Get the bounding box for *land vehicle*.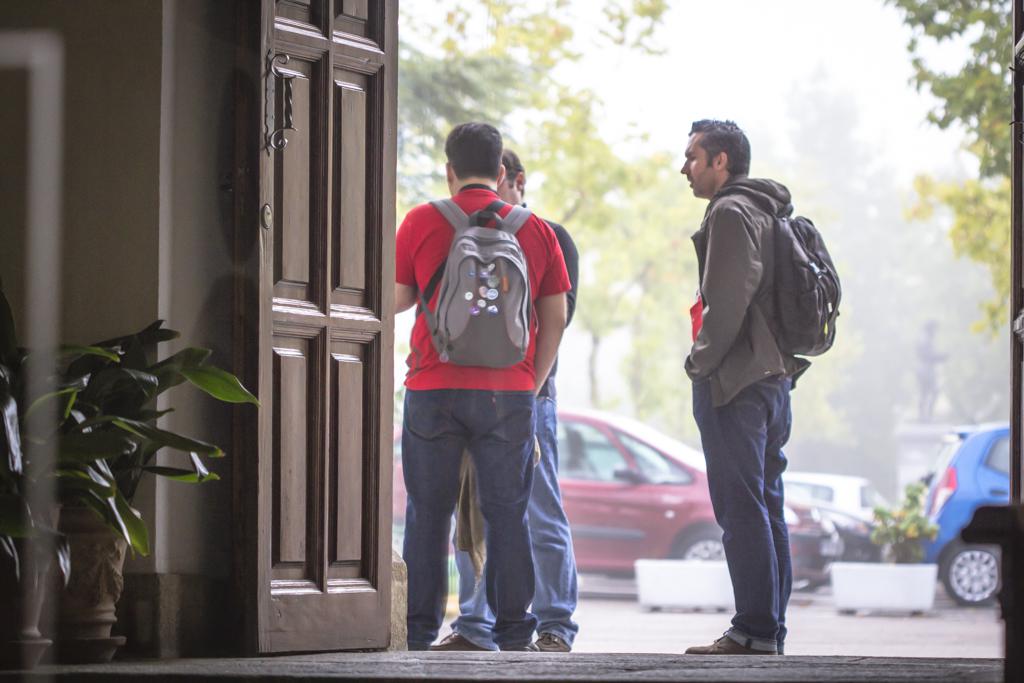
x1=908, y1=402, x2=1023, y2=622.
